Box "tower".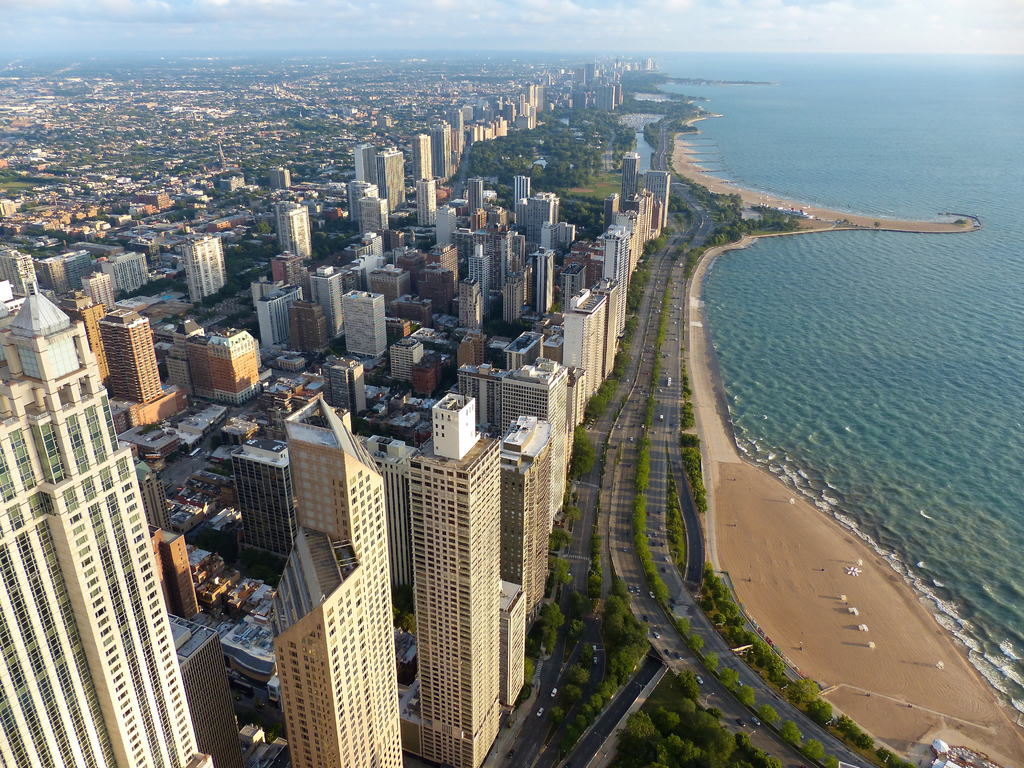
<region>465, 179, 481, 212</region>.
